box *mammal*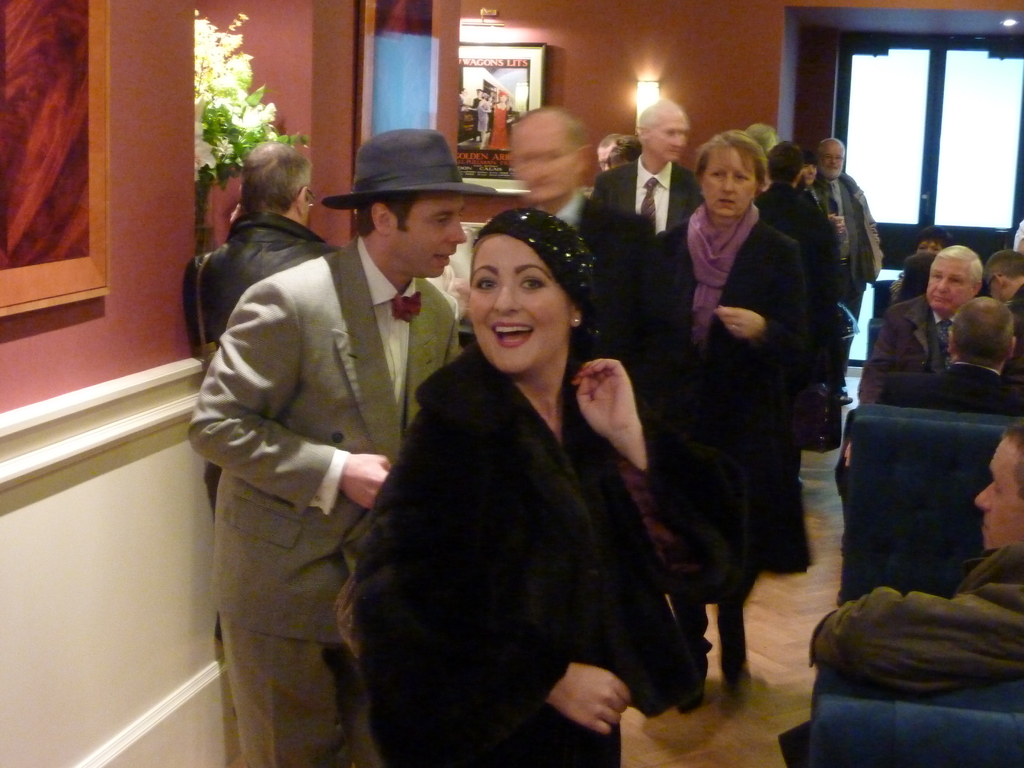
box(915, 221, 954, 255)
